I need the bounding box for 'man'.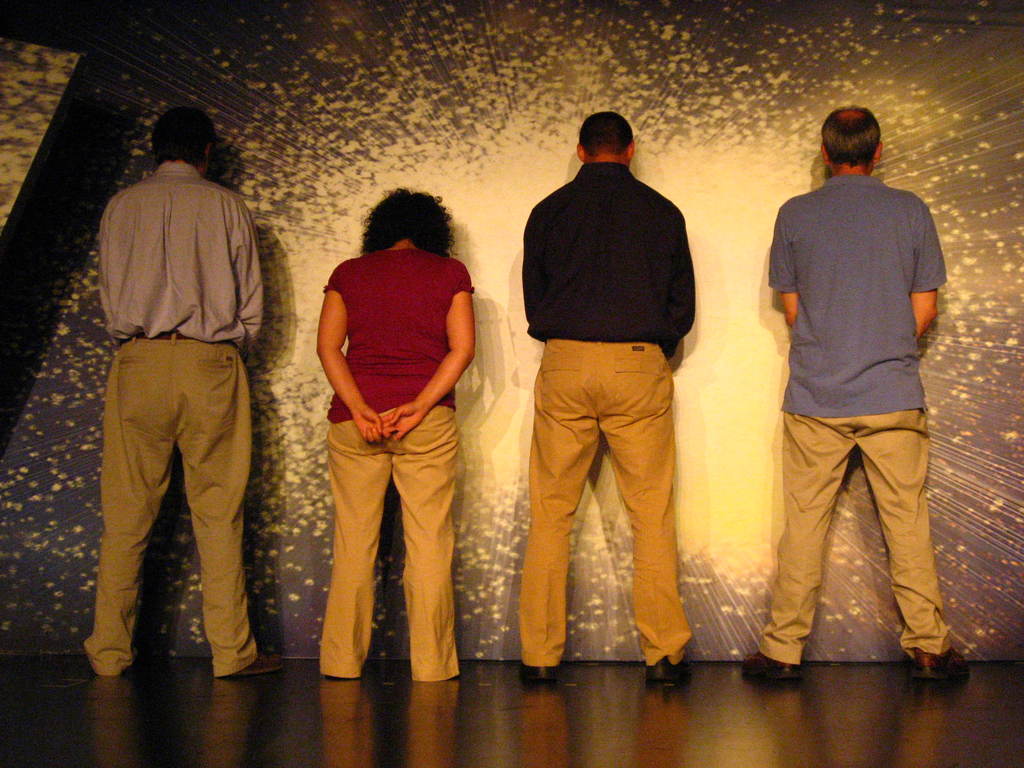
Here it is: [left=518, top=107, right=697, bottom=689].
